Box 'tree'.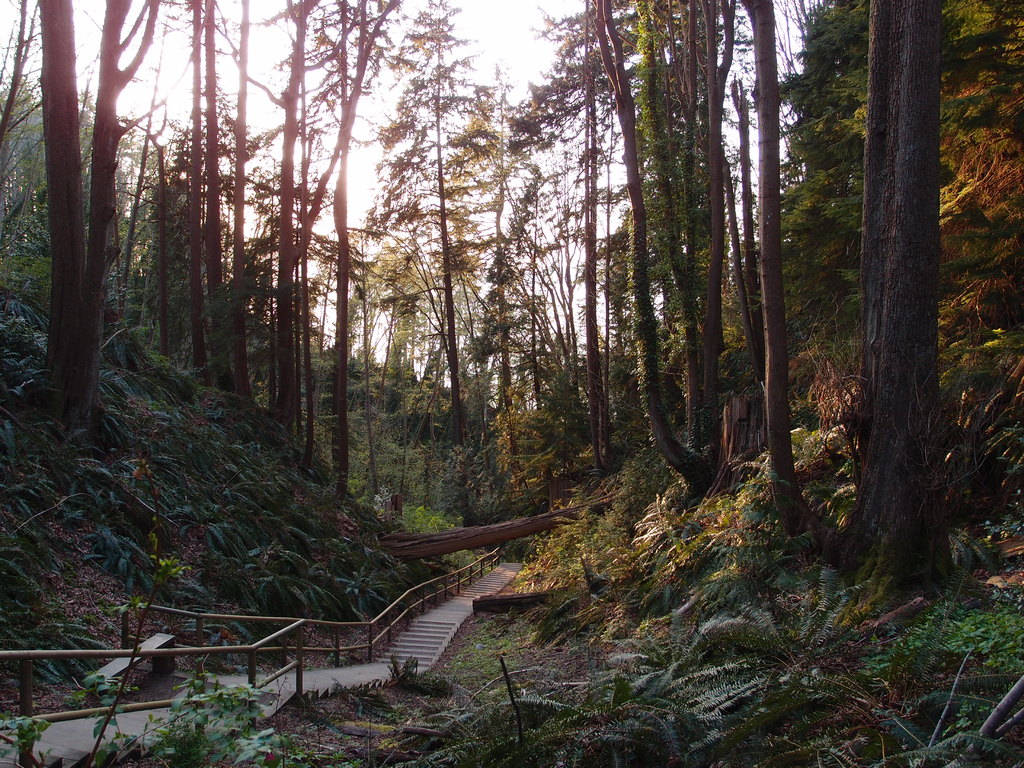
box=[824, 1, 957, 582].
